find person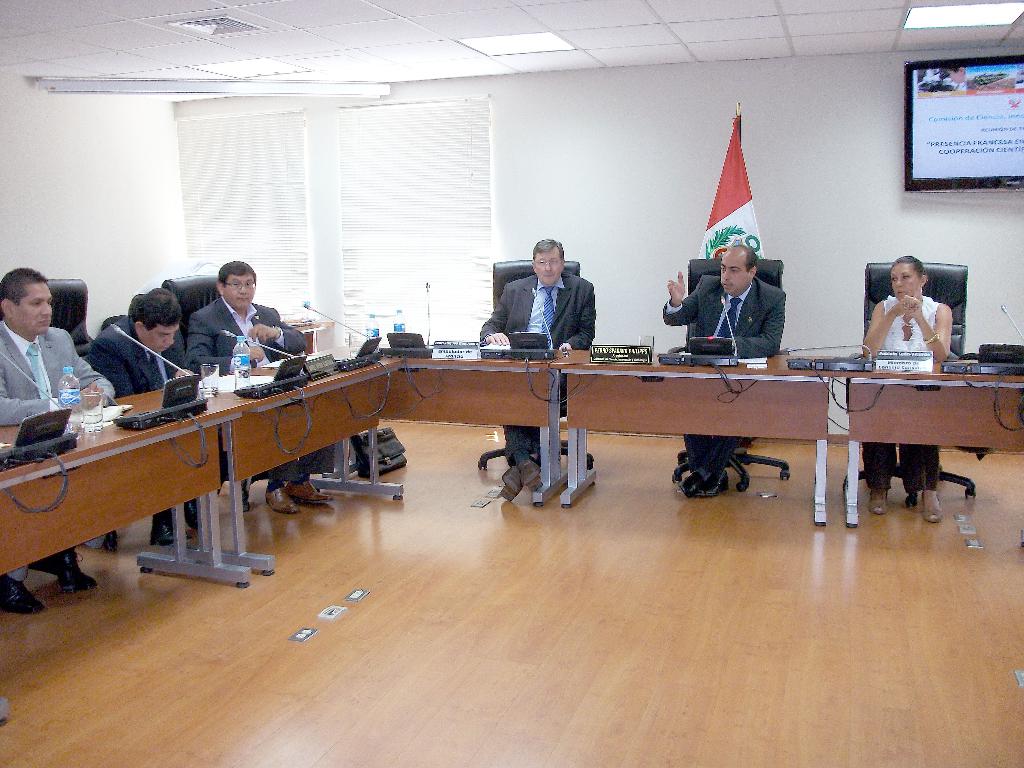
0, 265, 117, 621
